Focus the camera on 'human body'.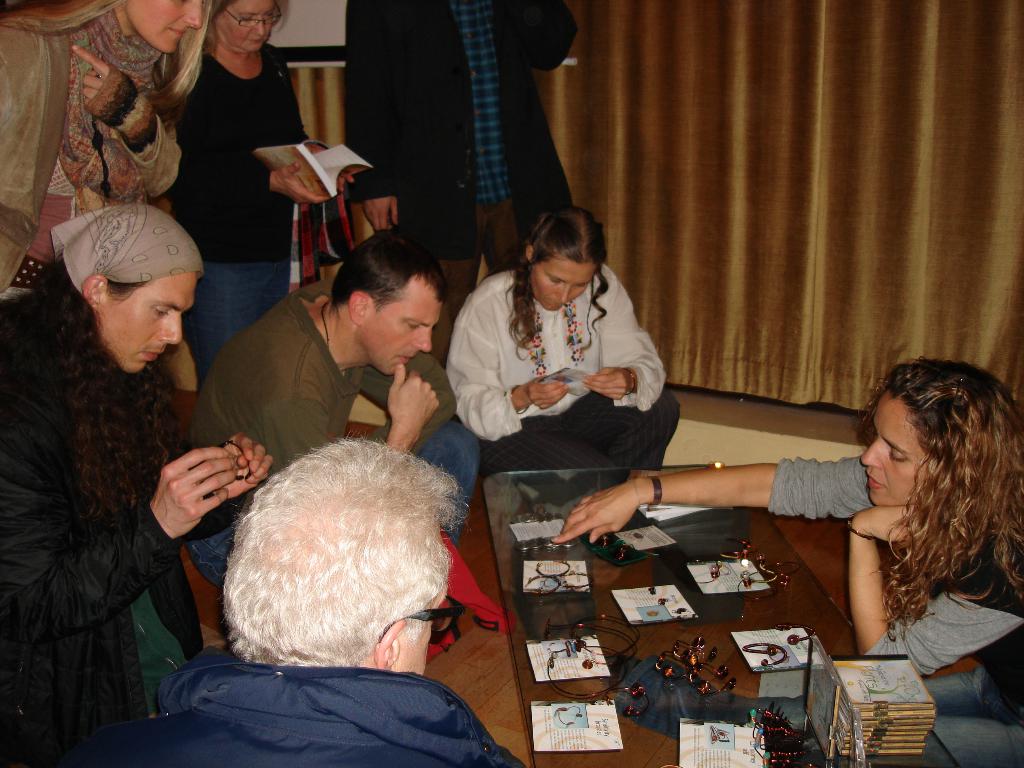
Focus region: [337, 0, 576, 356].
